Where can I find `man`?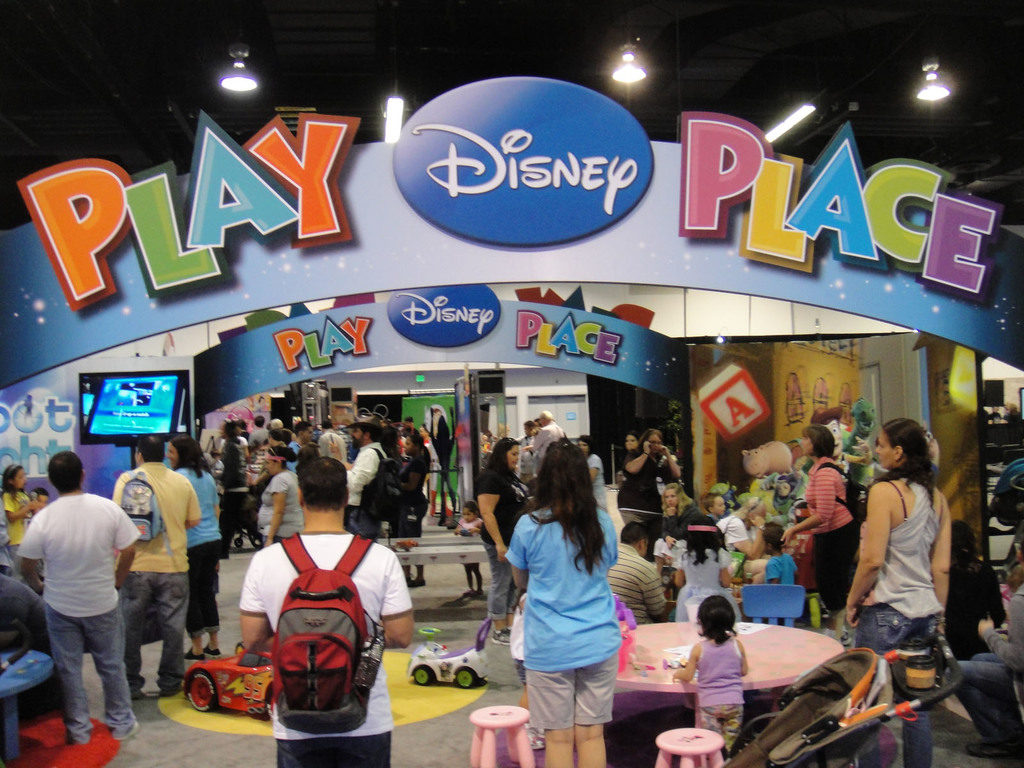
You can find it at bbox=[239, 451, 413, 767].
